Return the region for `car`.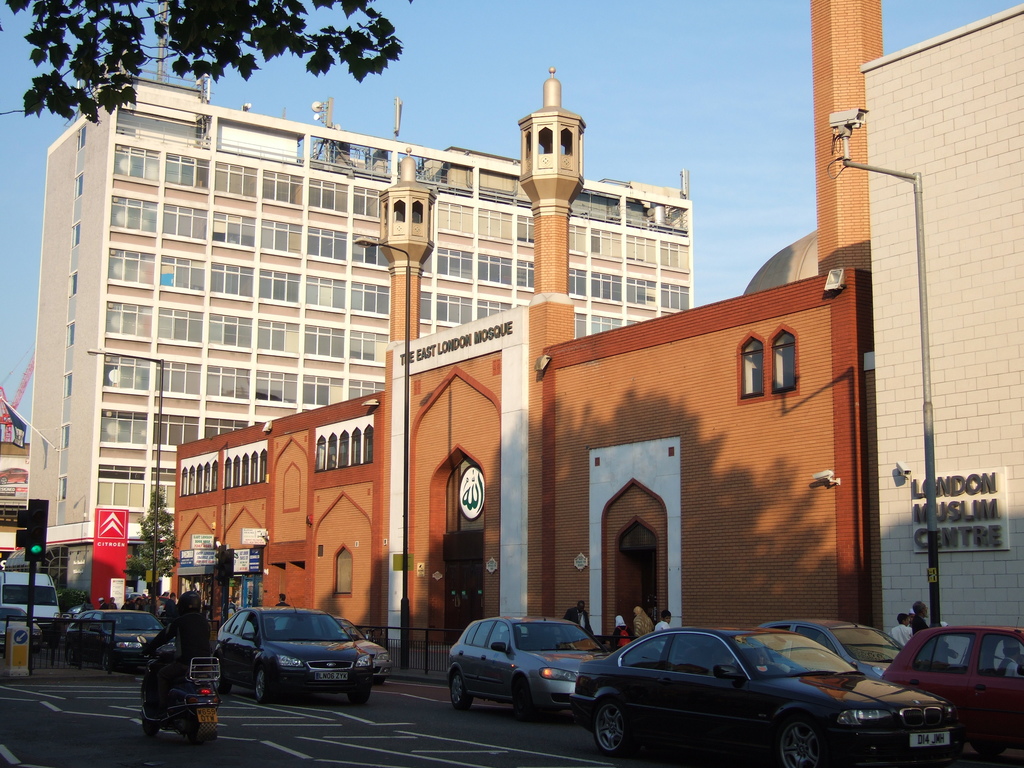
pyautogui.locateOnScreen(448, 616, 605, 712).
